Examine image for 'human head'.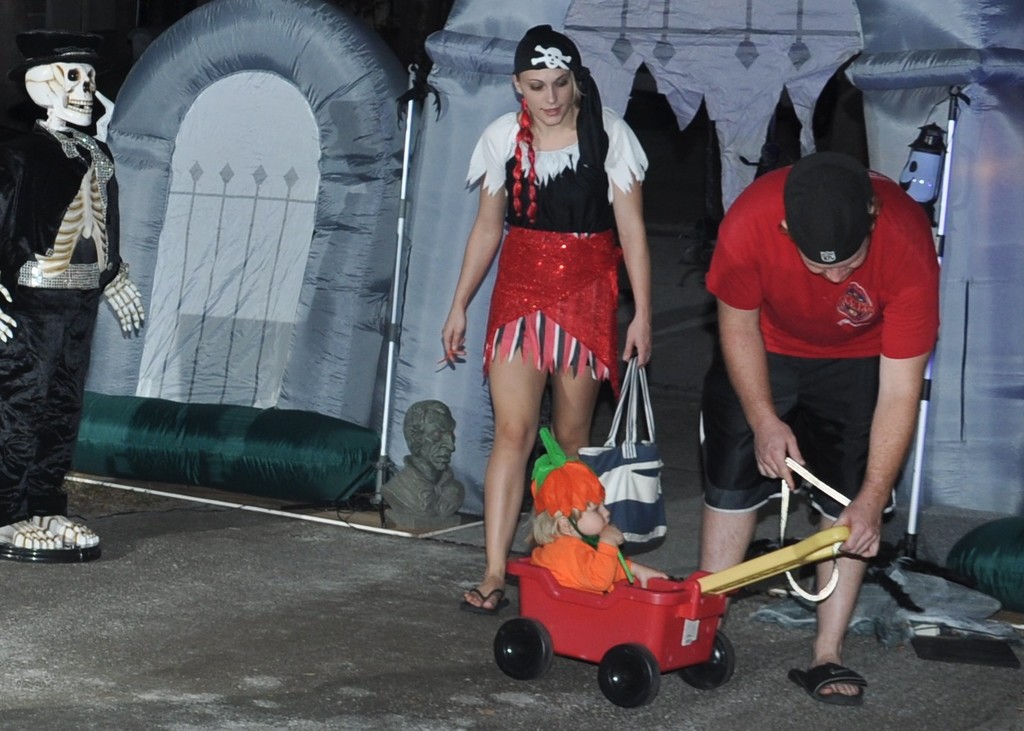
Examination result: (left=519, top=36, right=591, bottom=124).
